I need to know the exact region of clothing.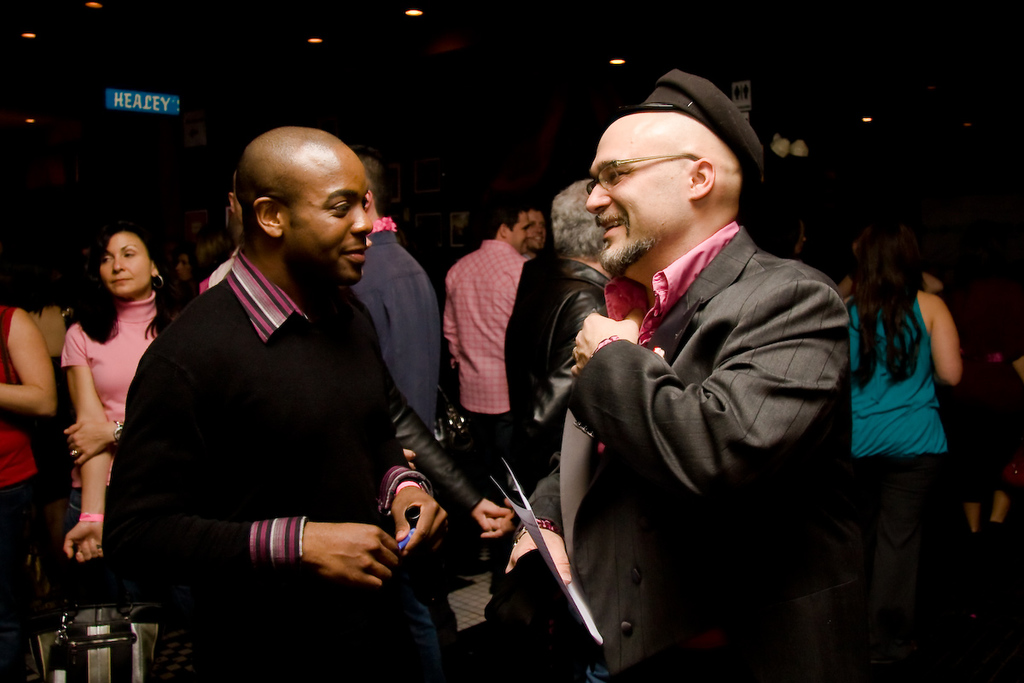
Region: left=9, top=290, right=72, bottom=618.
